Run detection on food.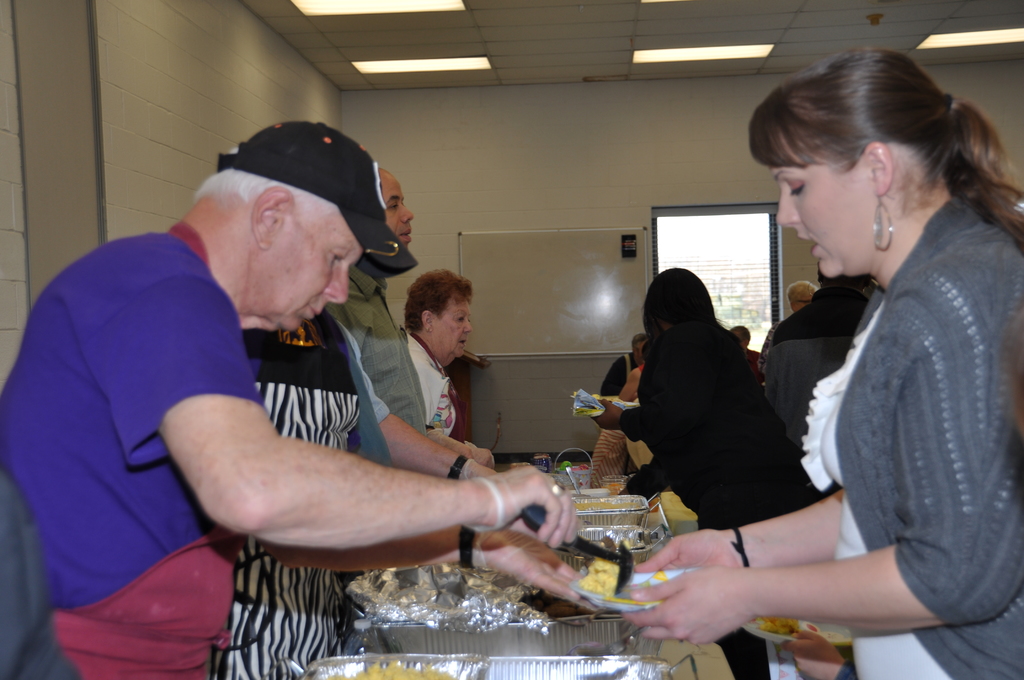
Result: (left=760, top=613, right=821, bottom=638).
